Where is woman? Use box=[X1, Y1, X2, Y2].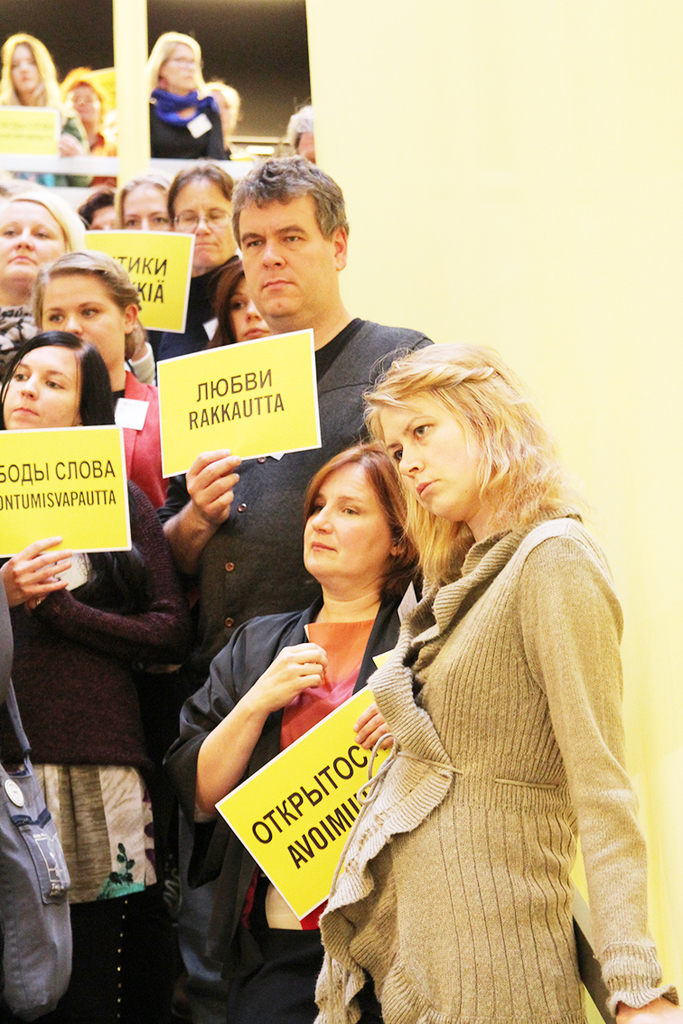
box=[159, 435, 426, 1023].
